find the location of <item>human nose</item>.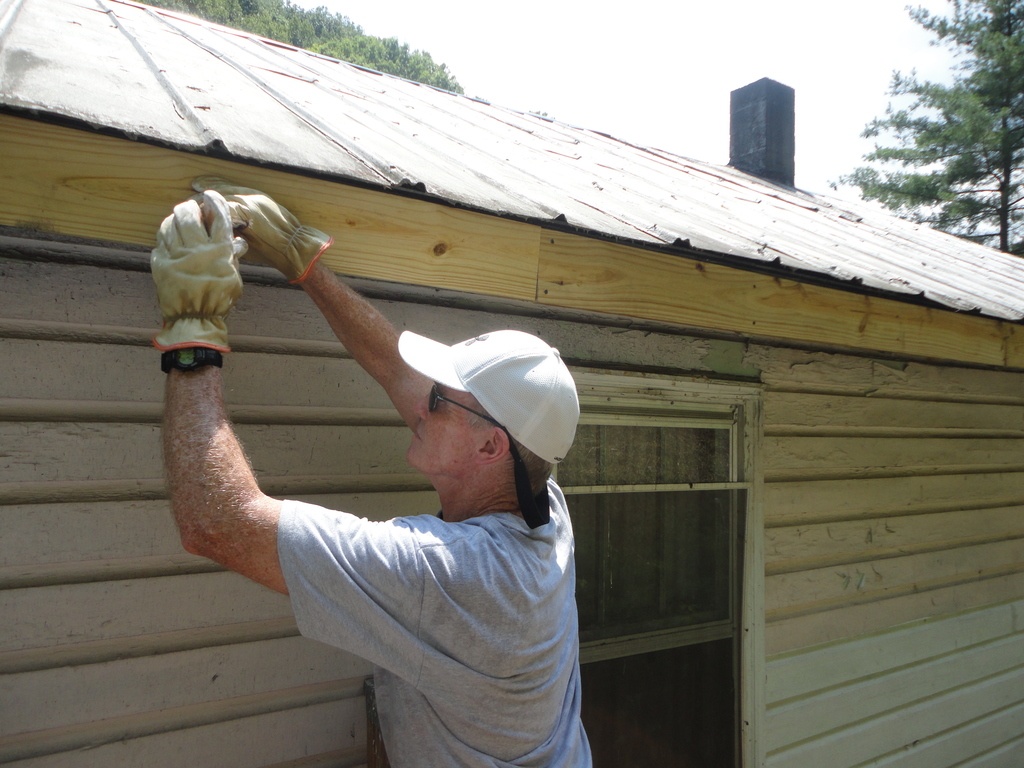
Location: pyautogui.locateOnScreen(415, 397, 428, 420).
